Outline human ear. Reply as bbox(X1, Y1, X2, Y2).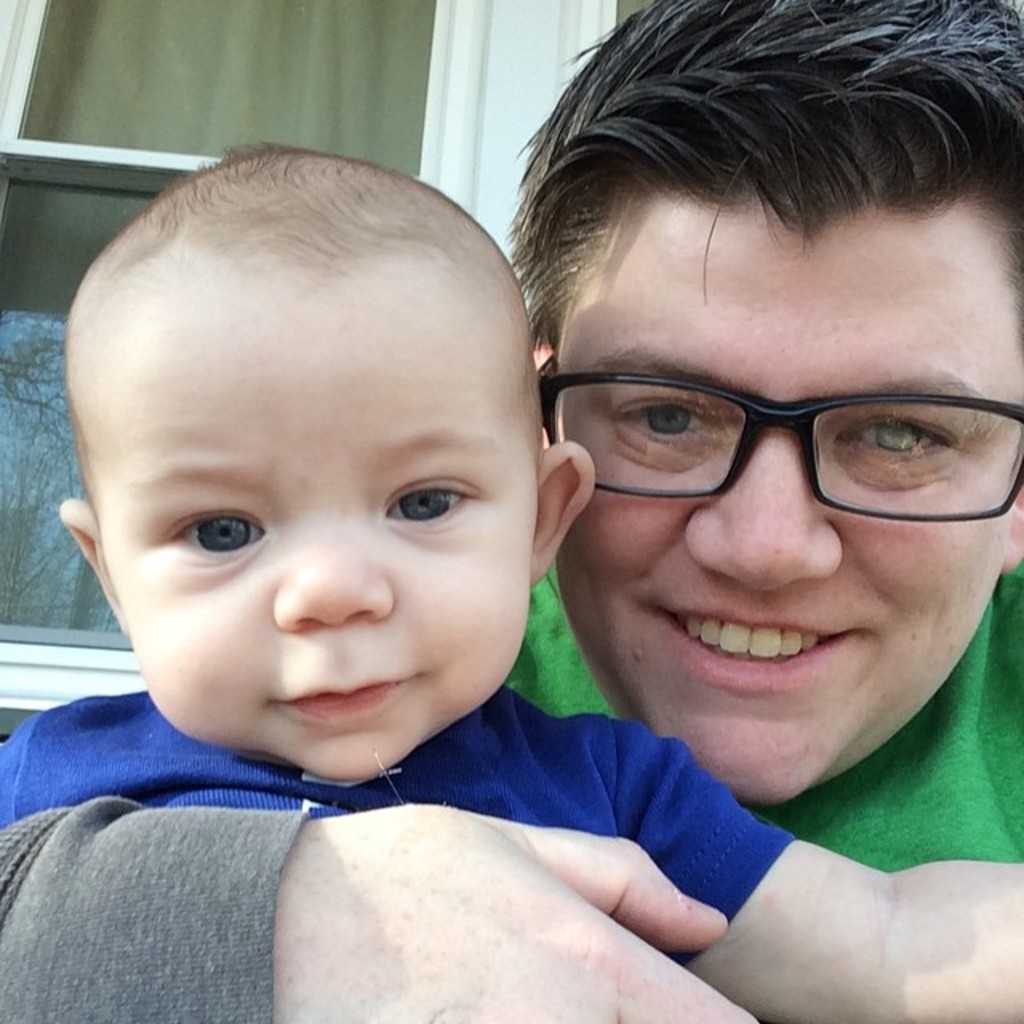
bbox(528, 344, 560, 442).
